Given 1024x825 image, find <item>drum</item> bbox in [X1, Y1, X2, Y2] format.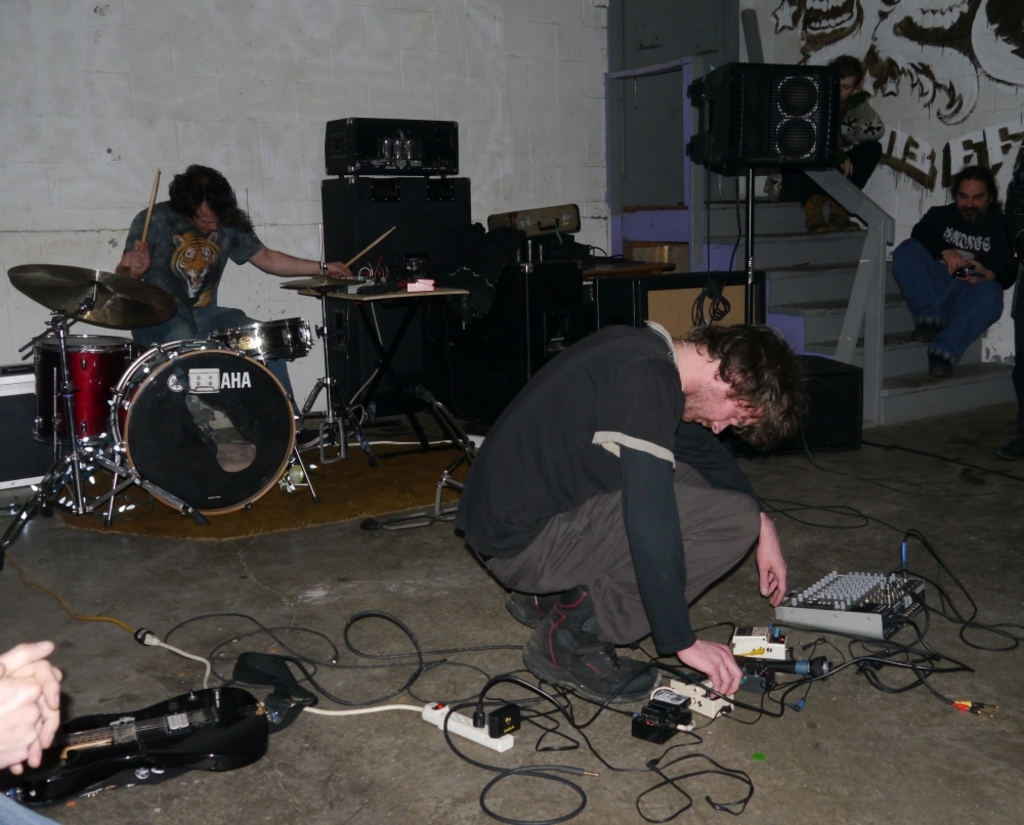
[106, 336, 290, 509].
